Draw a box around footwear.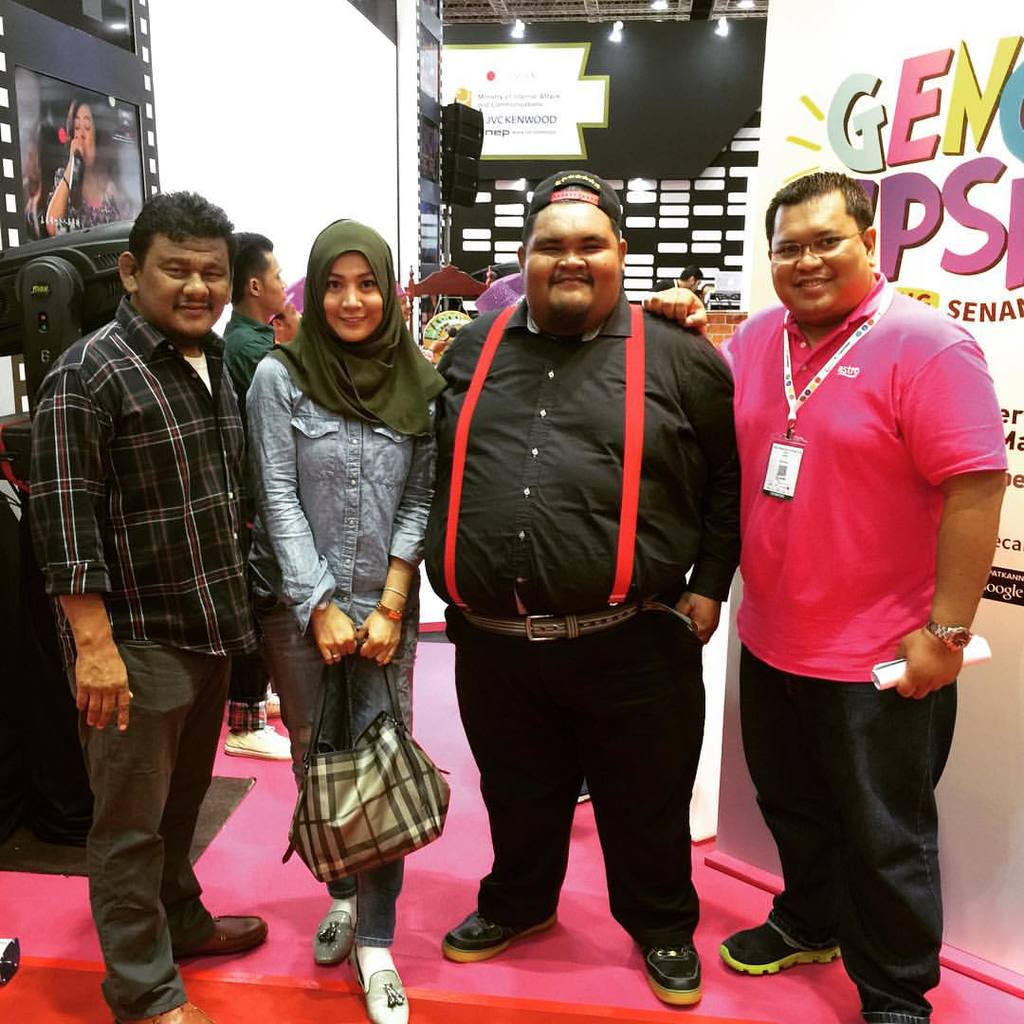
[355,952,416,1023].
